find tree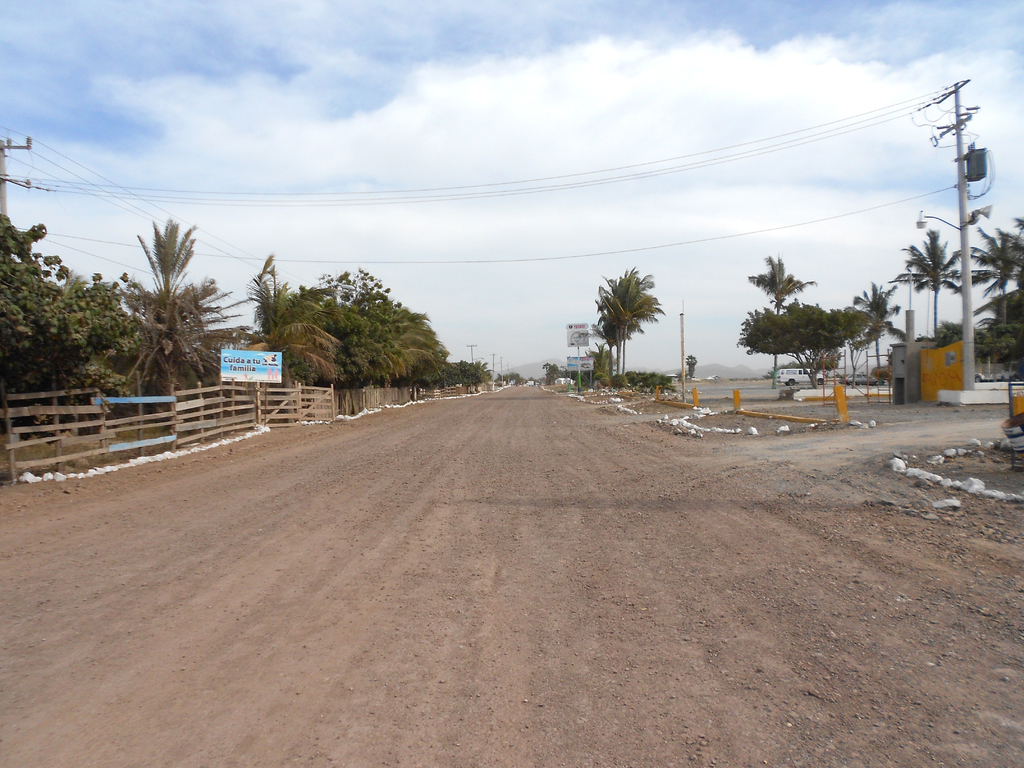
bbox=[975, 288, 1023, 330]
